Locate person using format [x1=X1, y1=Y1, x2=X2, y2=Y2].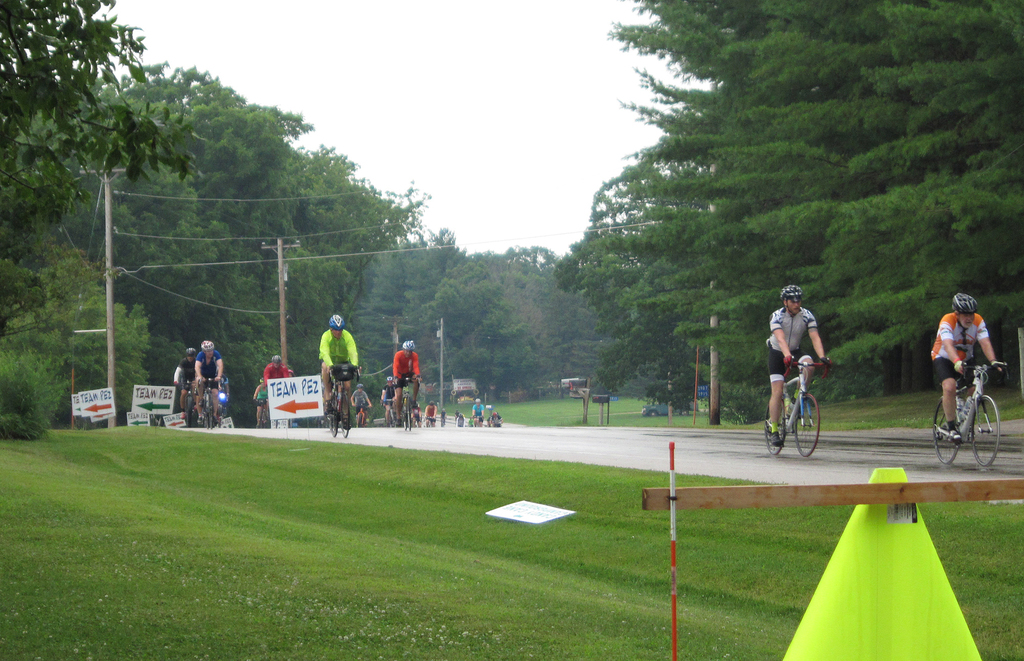
[x1=173, y1=349, x2=196, y2=413].
